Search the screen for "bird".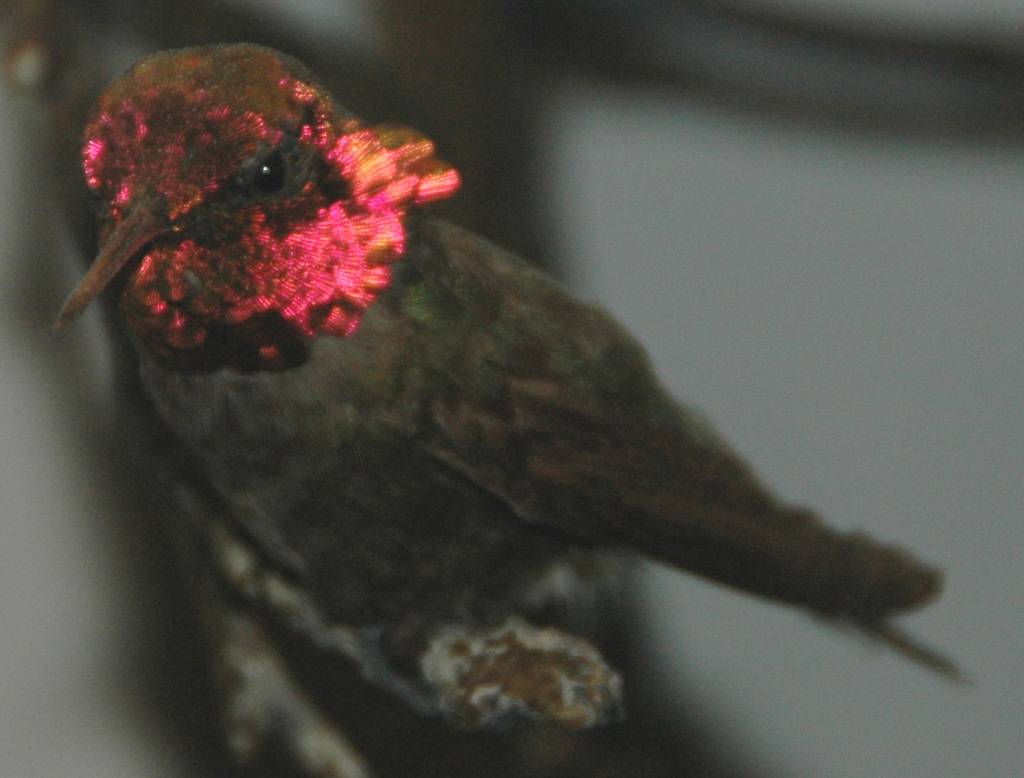
Found at bbox=[93, 48, 962, 730].
